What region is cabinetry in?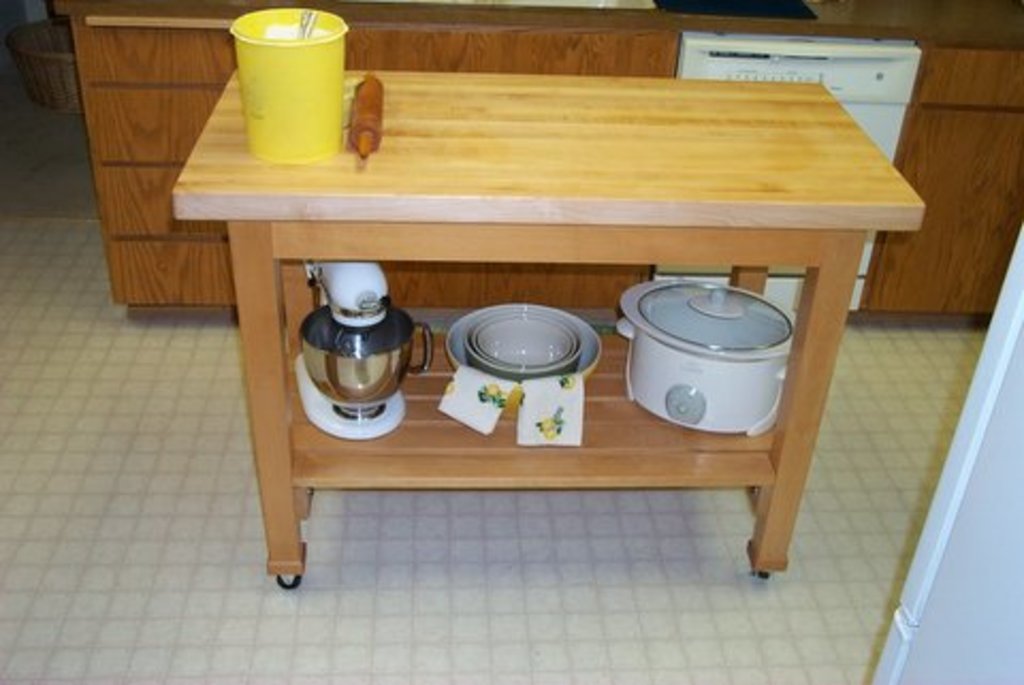
[x1=47, y1=0, x2=1022, y2=322].
